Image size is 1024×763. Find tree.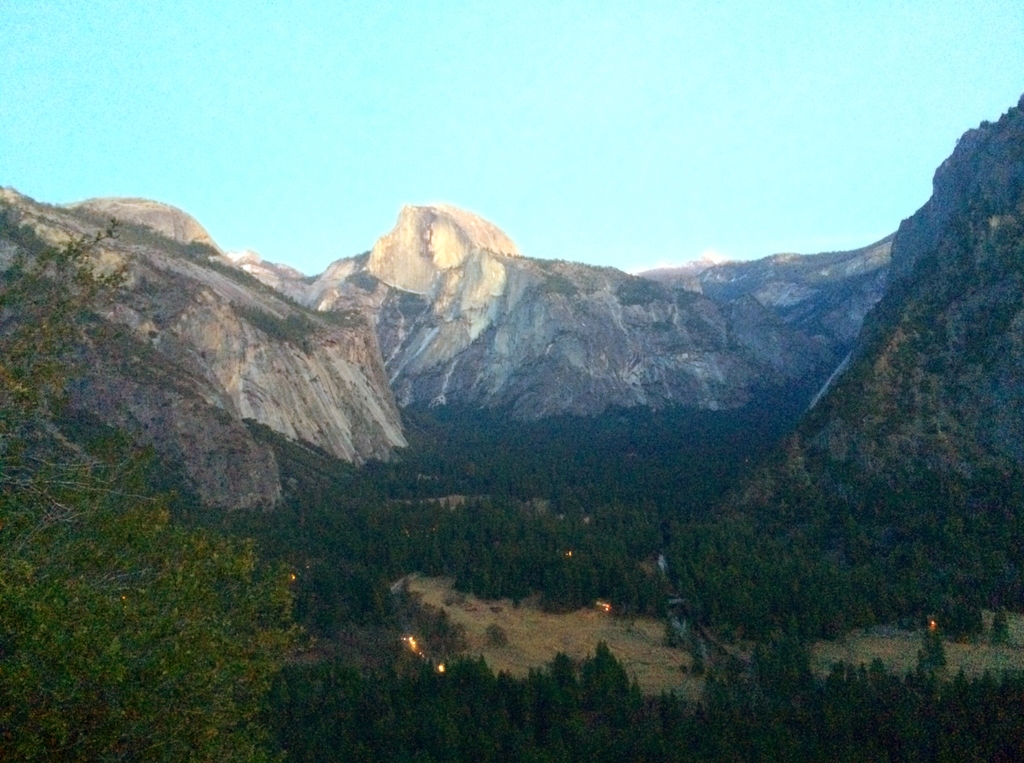
[x1=839, y1=499, x2=895, y2=559].
